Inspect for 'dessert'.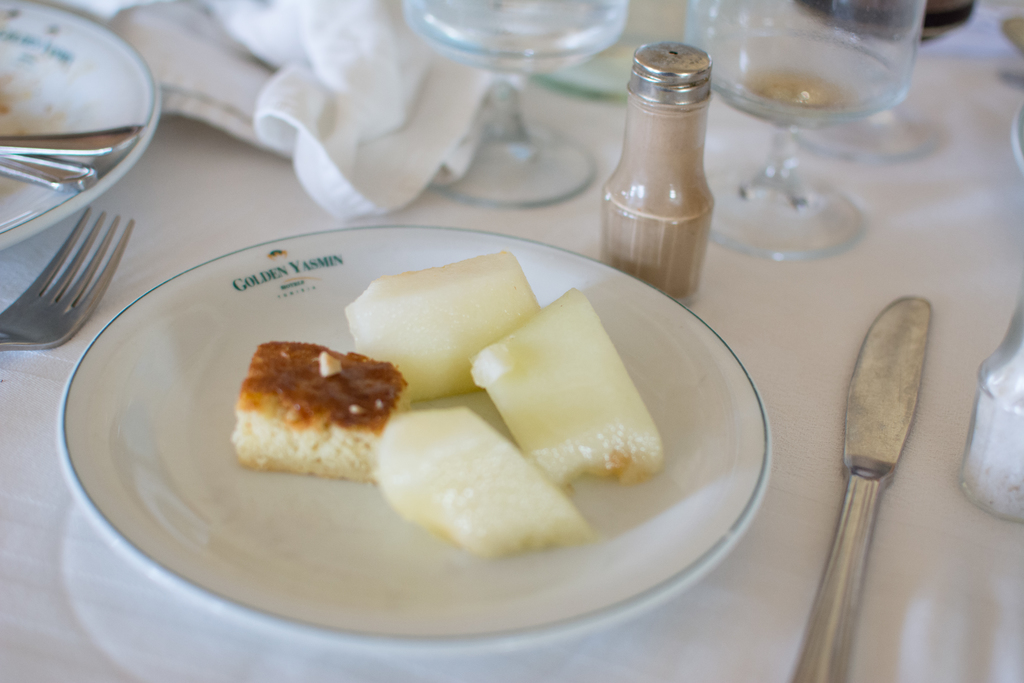
Inspection: left=340, top=256, right=534, bottom=403.
